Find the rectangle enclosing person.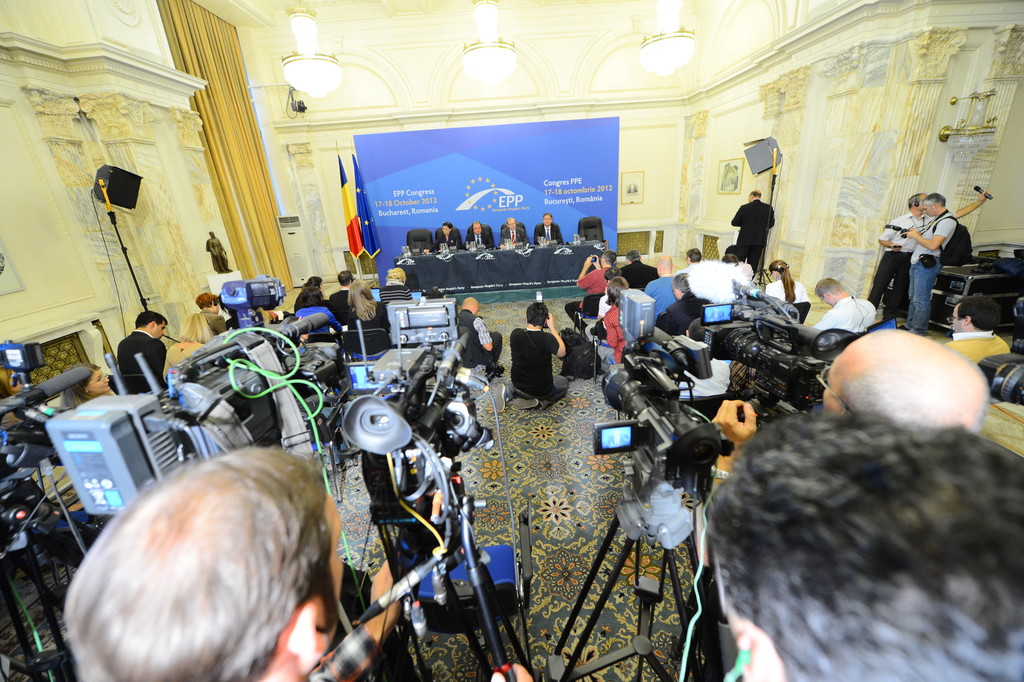
x1=758 y1=256 x2=808 y2=303.
